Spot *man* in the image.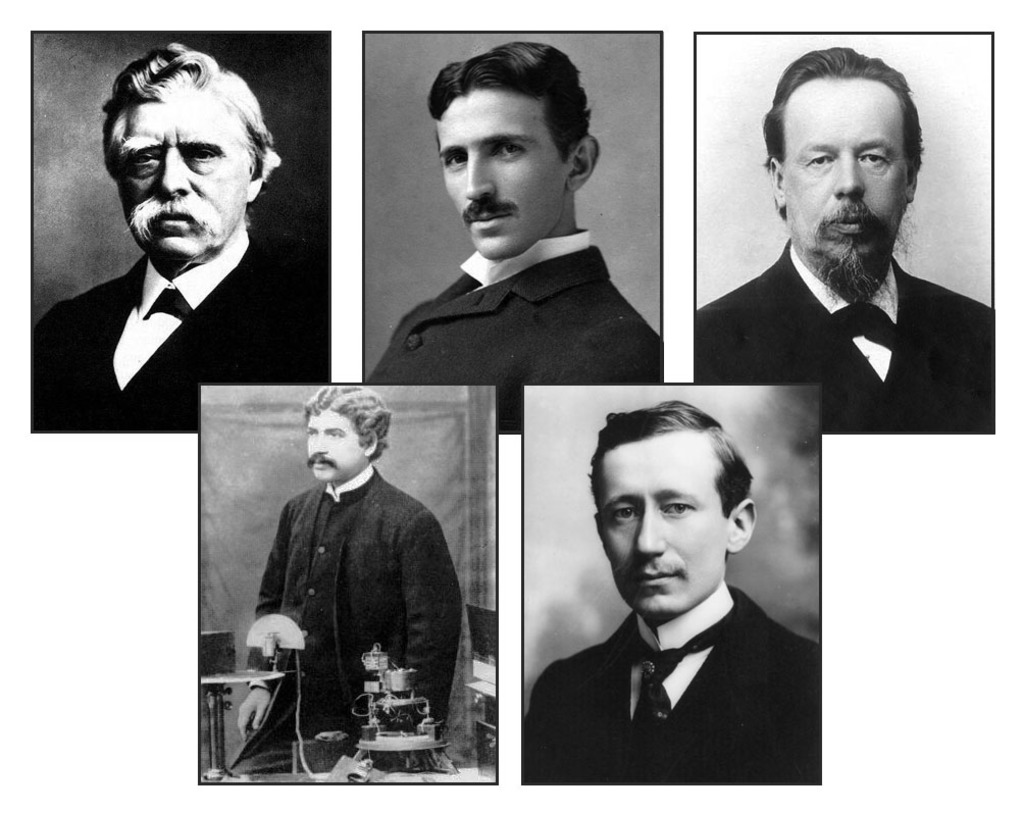
*man* found at (360,43,660,429).
